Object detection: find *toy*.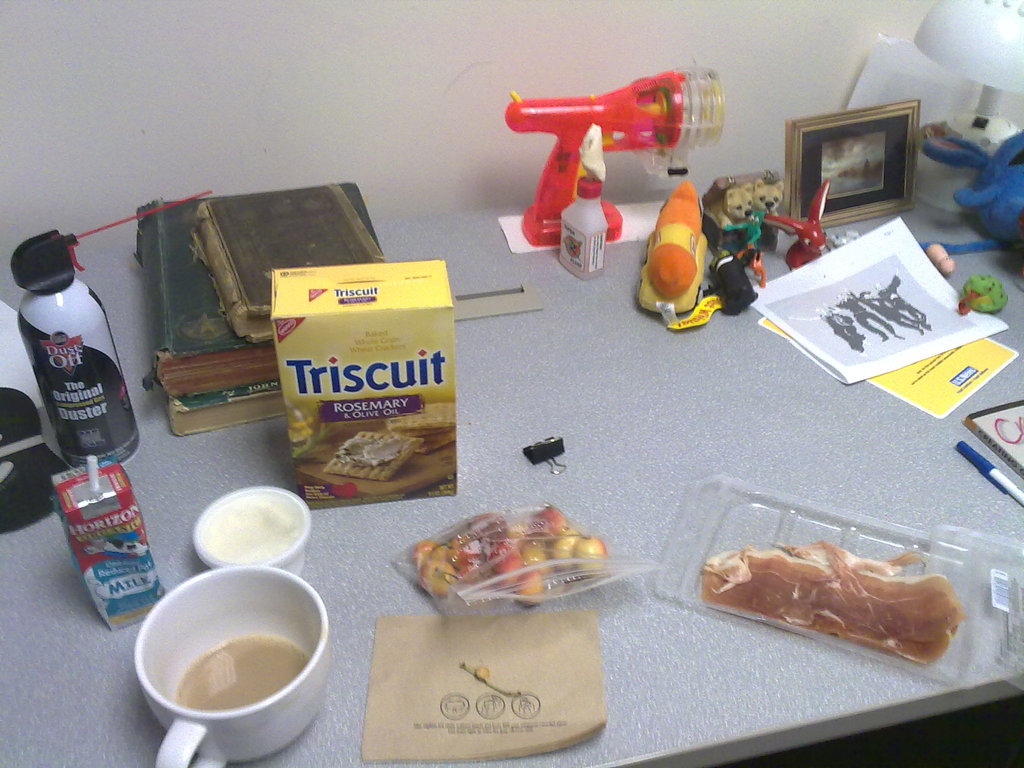
[960, 274, 1007, 316].
